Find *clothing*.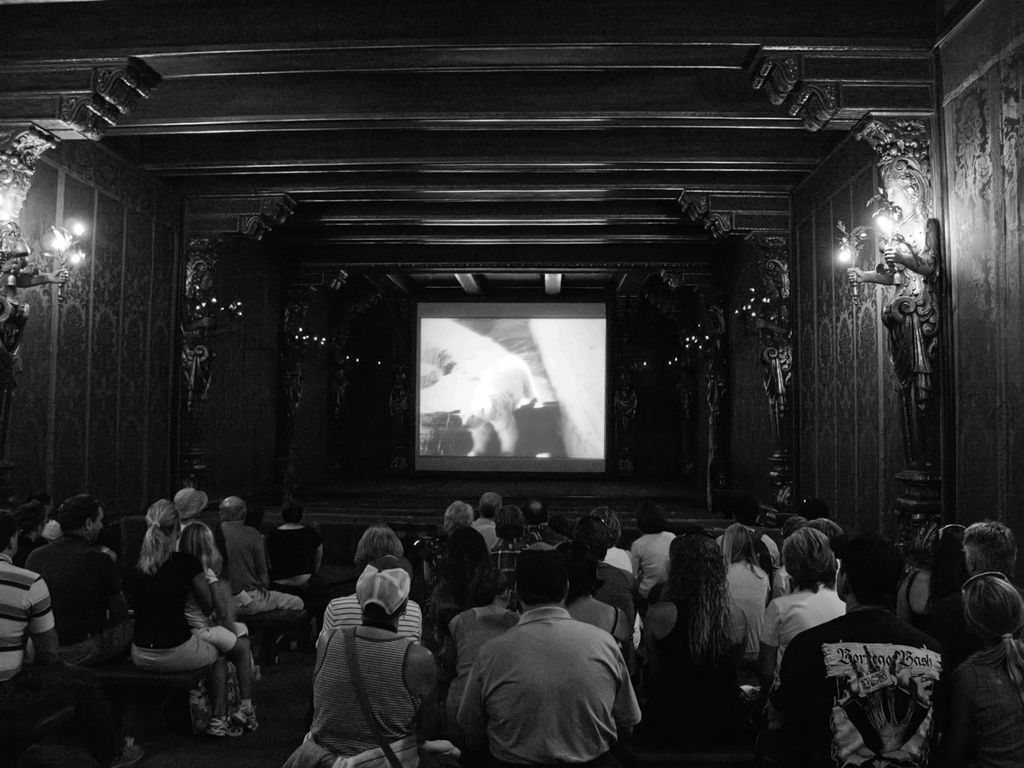
{"x1": 755, "y1": 575, "x2": 848, "y2": 649}.
